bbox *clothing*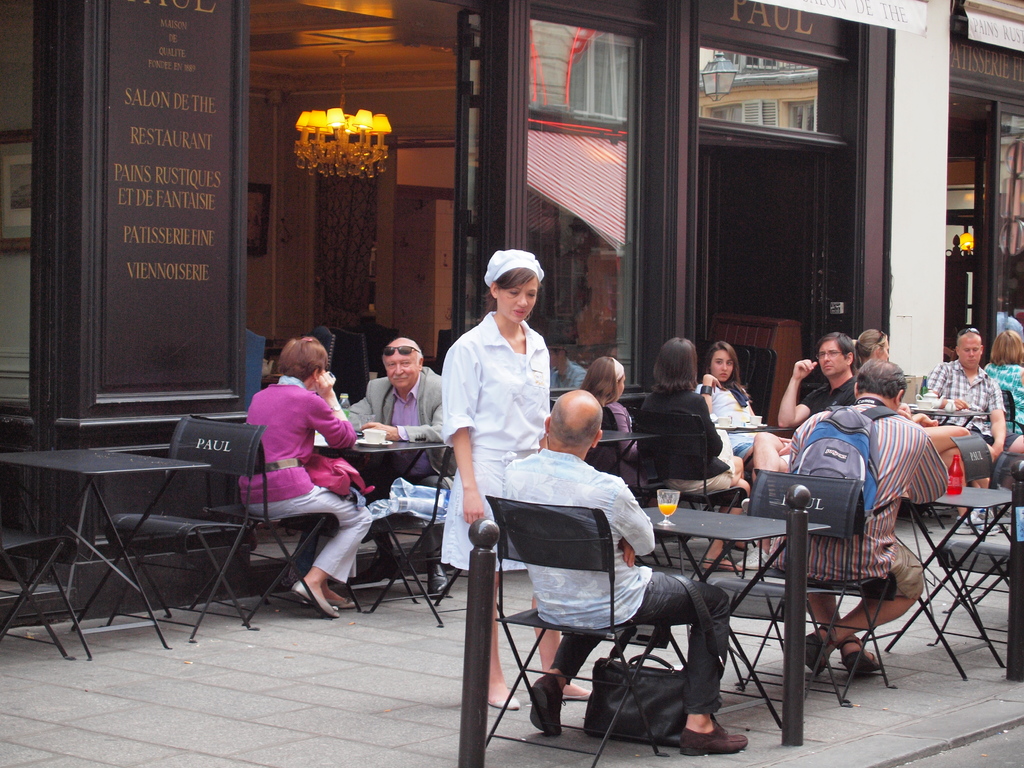
region(597, 399, 646, 483)
